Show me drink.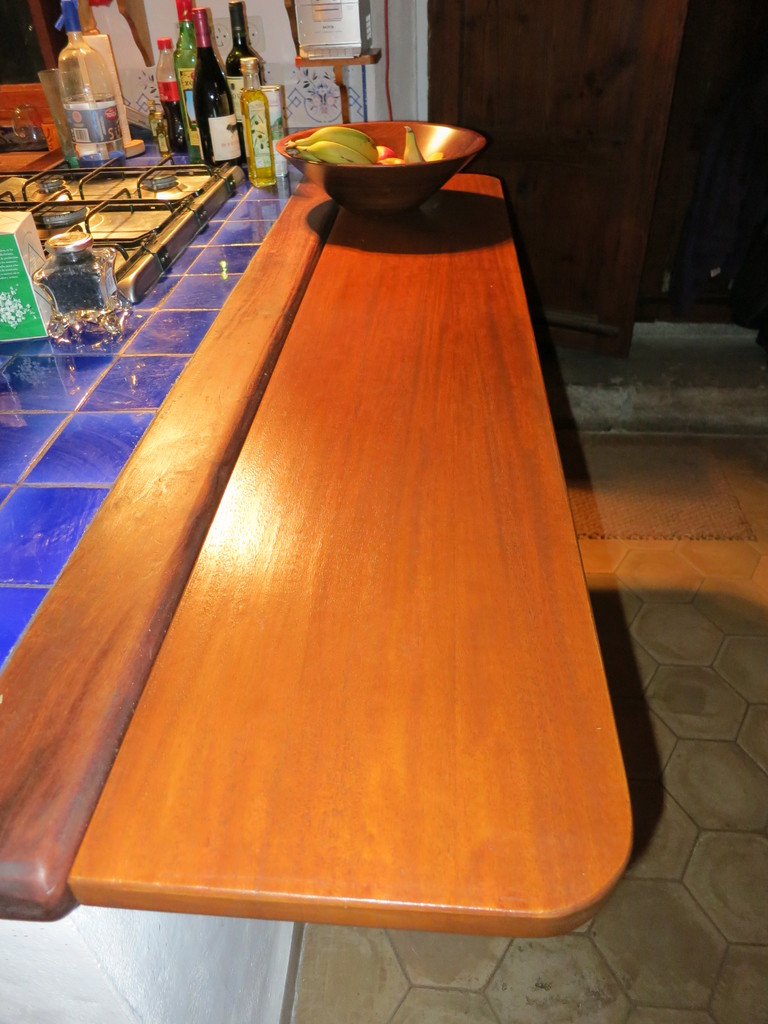
drink is here: detection(238, 58, 280, 187).
